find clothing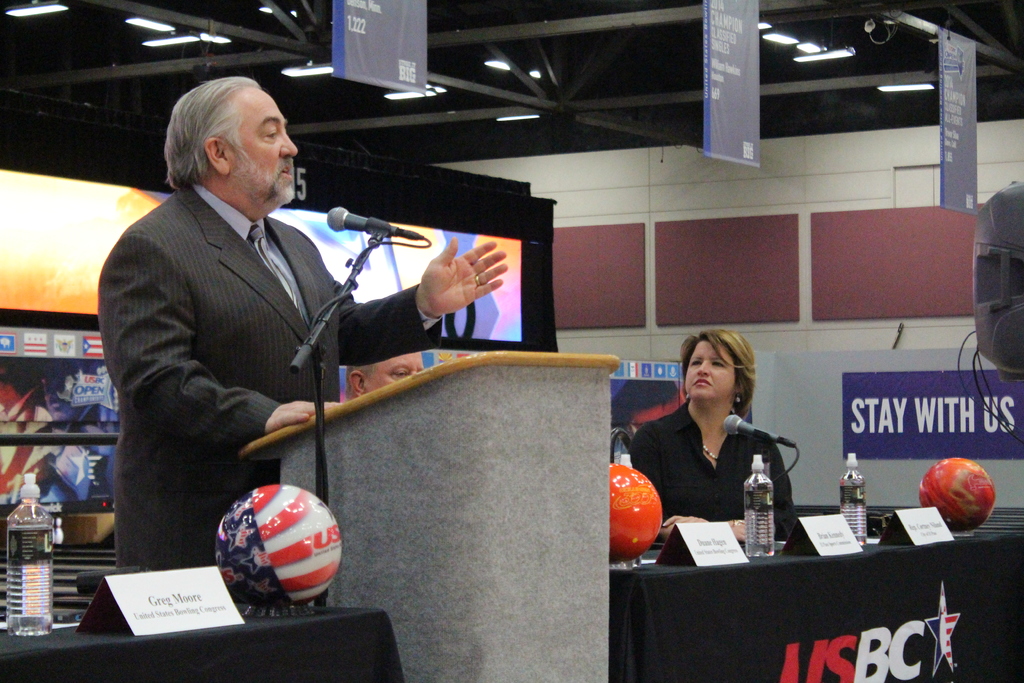
BBox(95, 183, 445, 563)
